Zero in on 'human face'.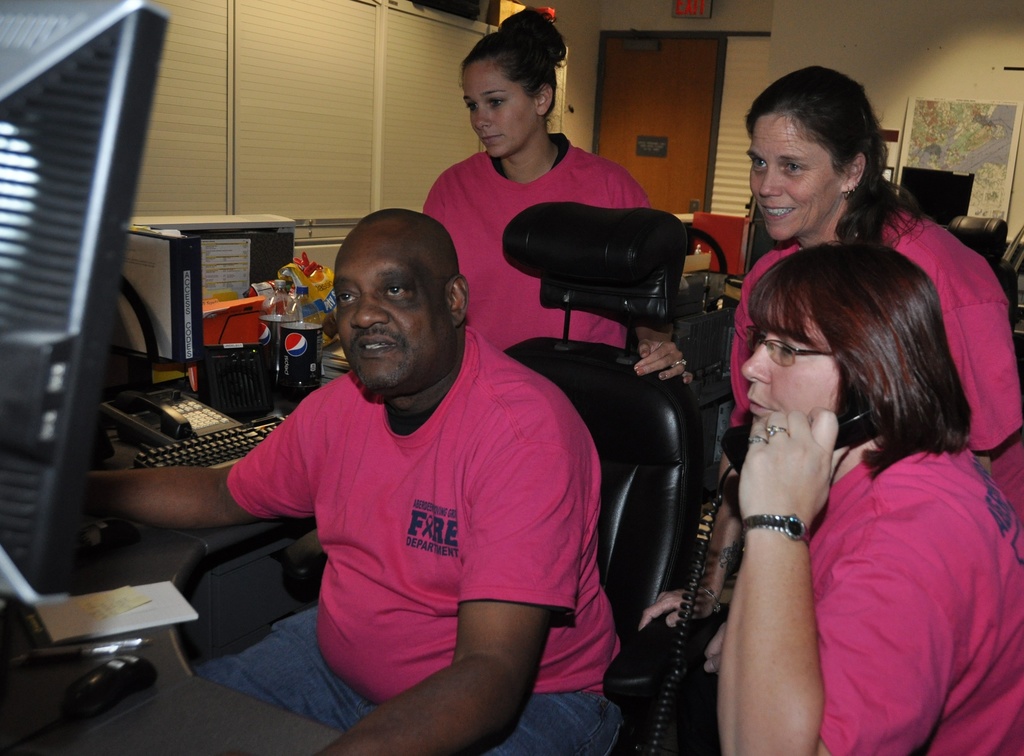
Zeroed in: 337/226/449/391.
